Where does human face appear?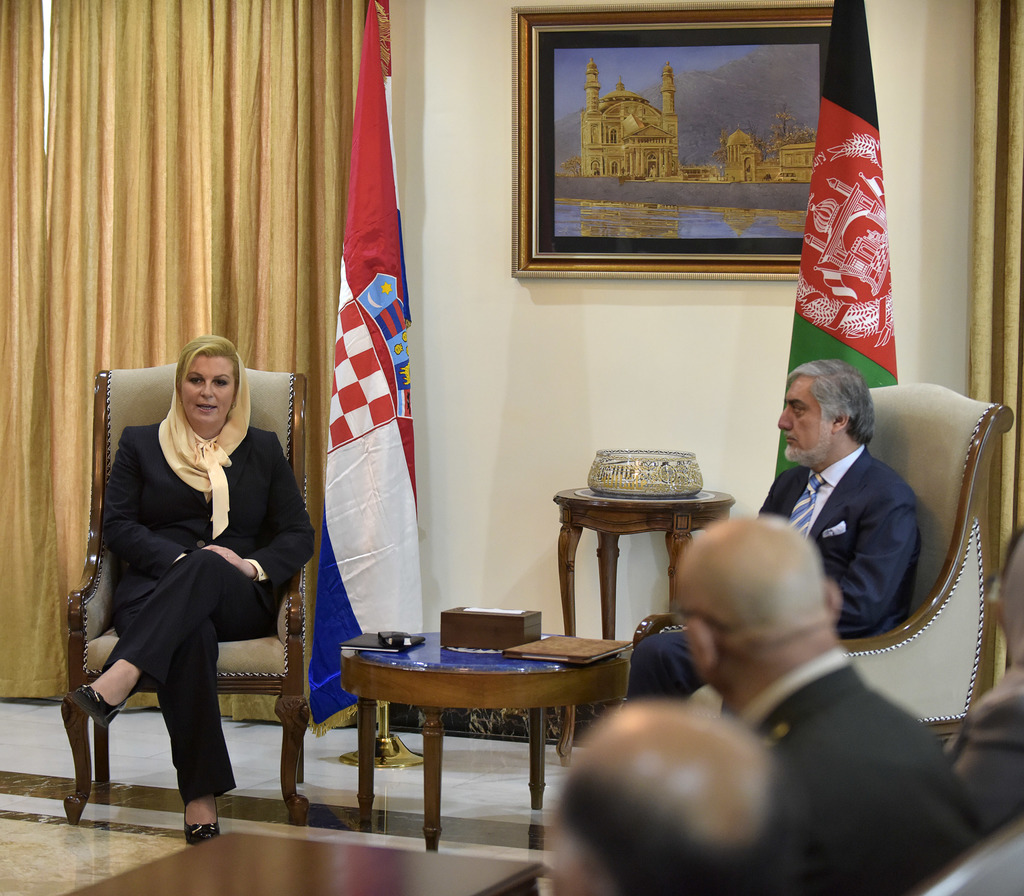
Appears at x1=551 y1=819 x2=595 y2=895.
